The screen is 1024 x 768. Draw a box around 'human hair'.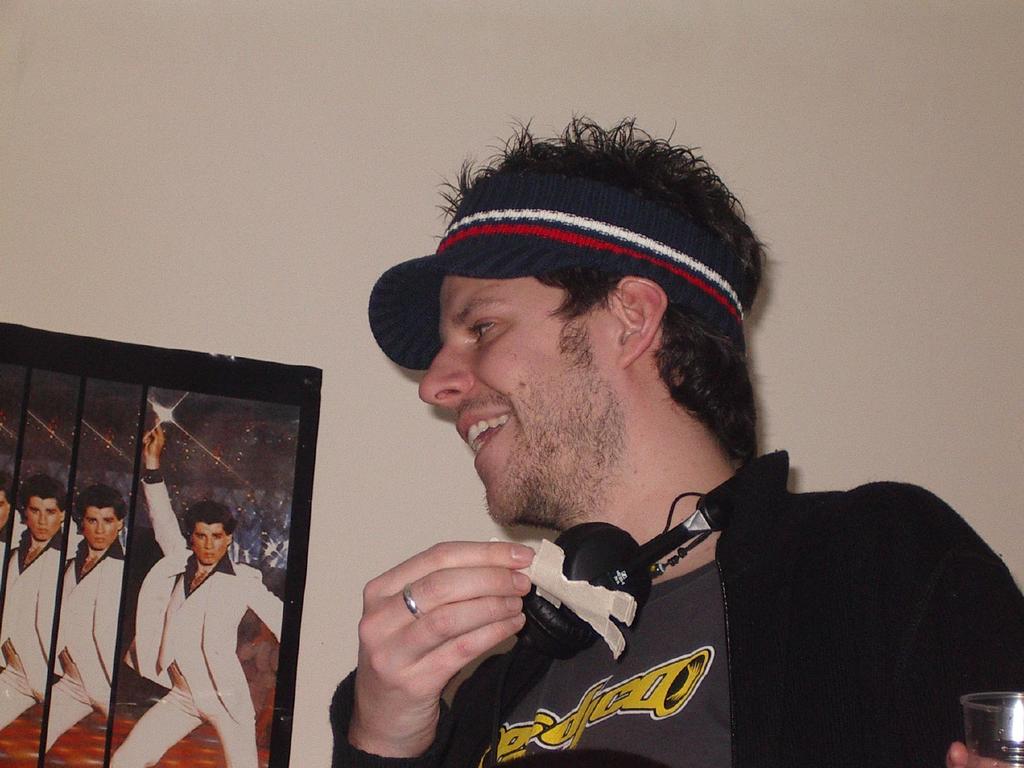
bbox(187, 499, 237, 538).
